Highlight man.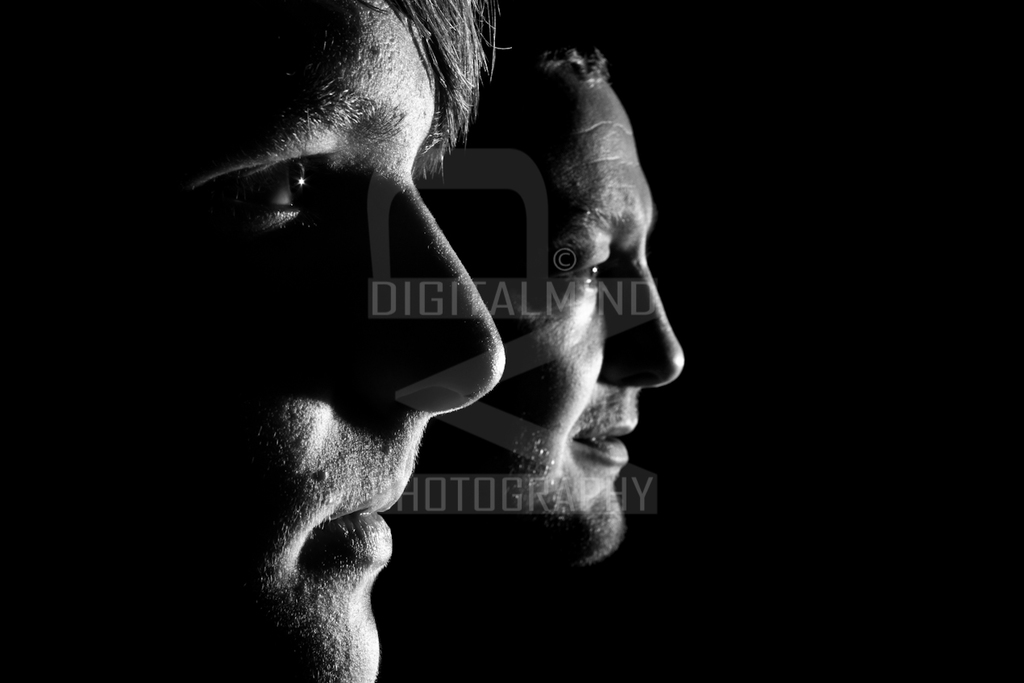
Highlighted region: box=[473, 25, 703, 604].
